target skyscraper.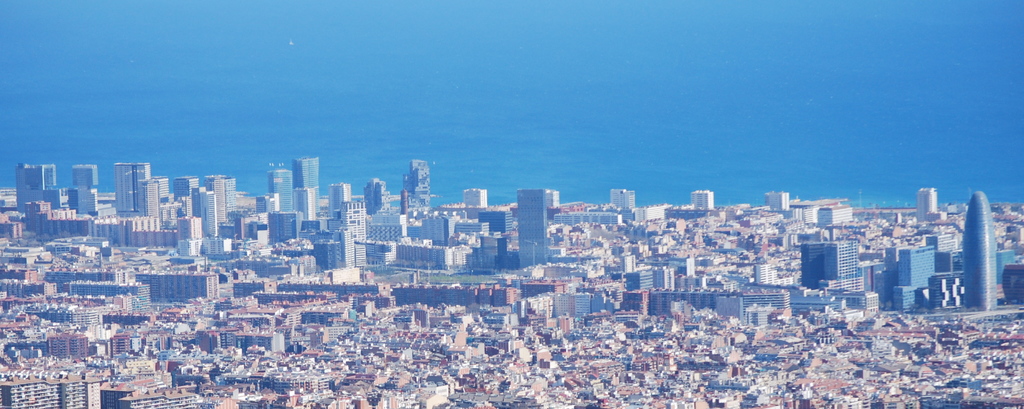
Target region: box(72, 163, 109, 219).
